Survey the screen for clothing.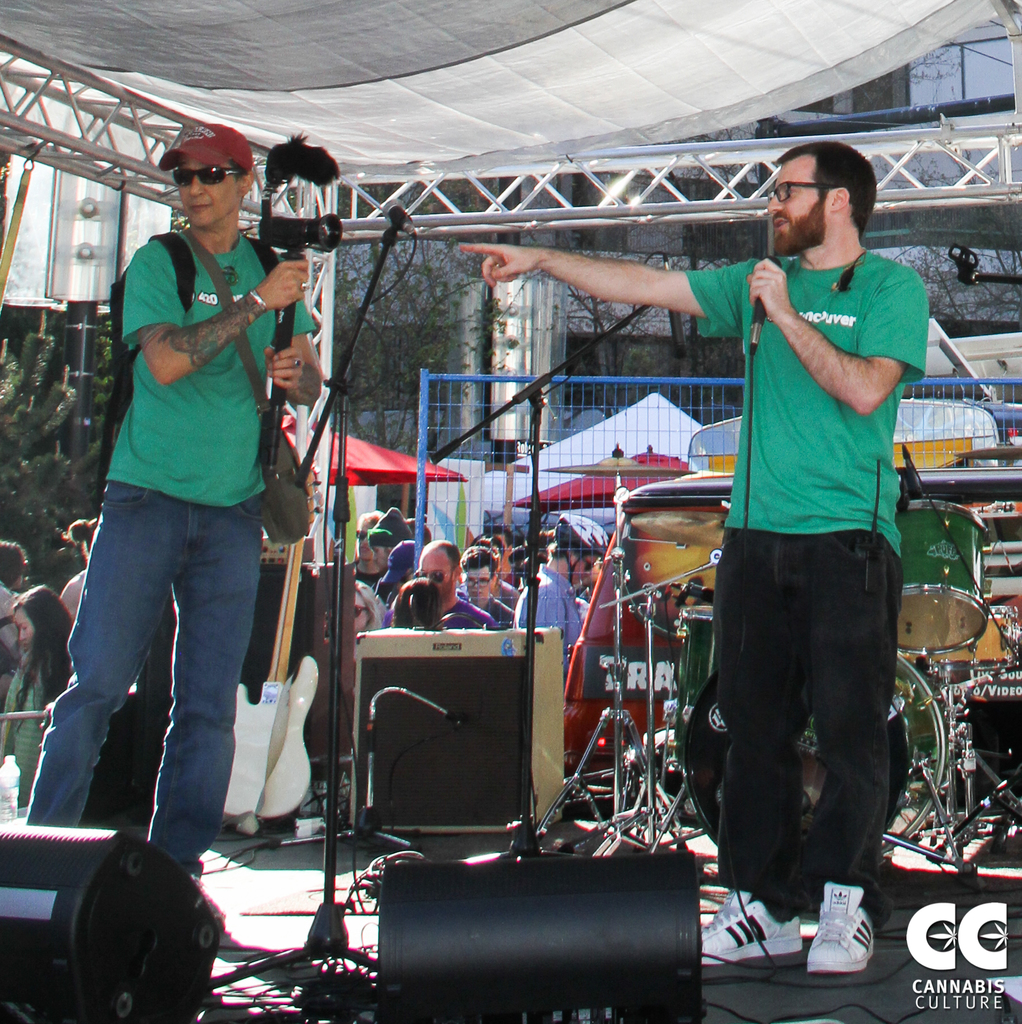
Survey found: 461:589:514:632.
